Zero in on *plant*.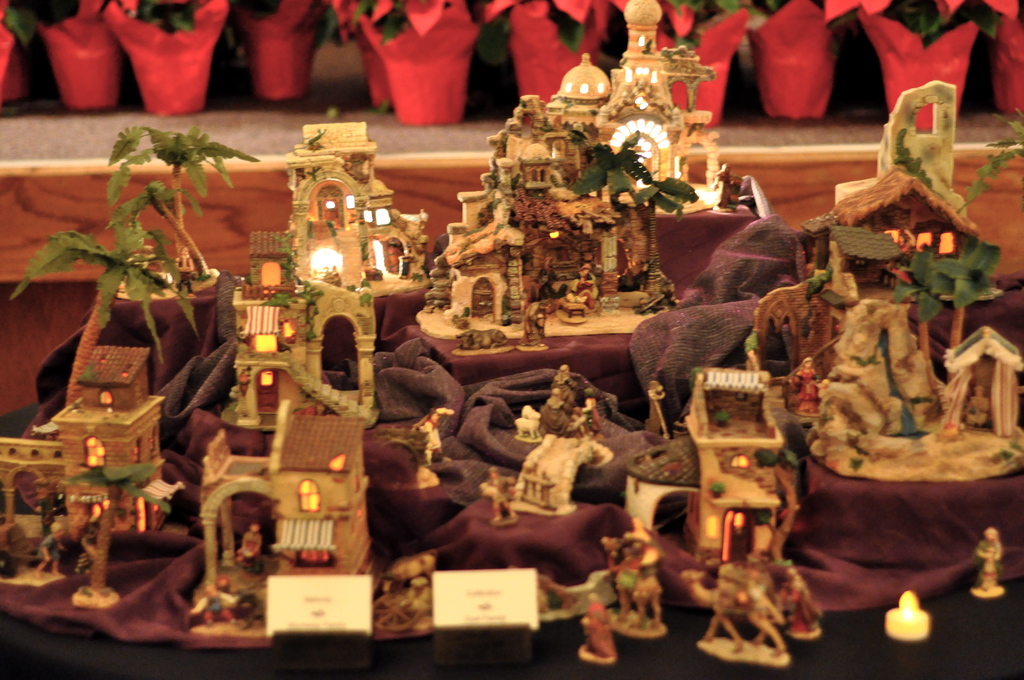
Zeroed in: select_region(955, 123, 1023, 206).
